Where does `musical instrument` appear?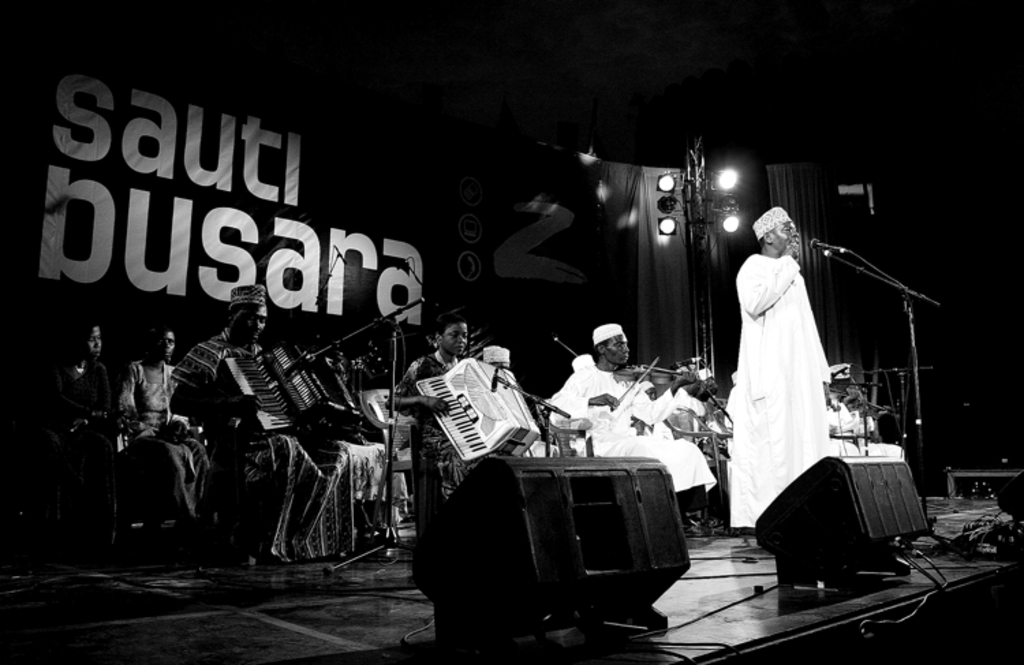
Appears at (217, 347, 381, 453).
